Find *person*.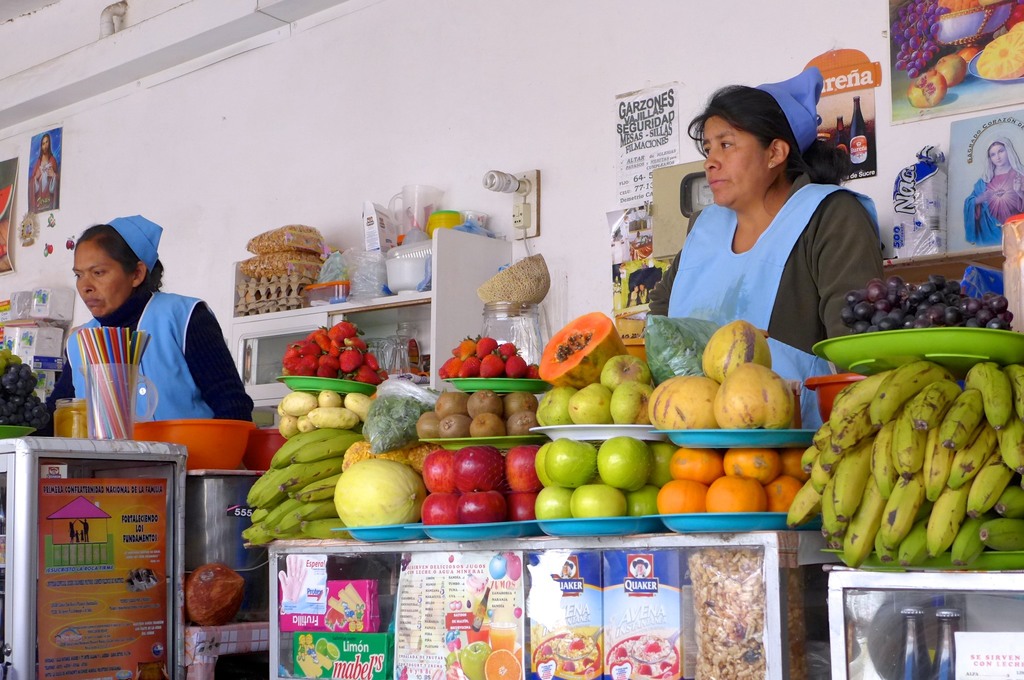
641/68/882/642.
